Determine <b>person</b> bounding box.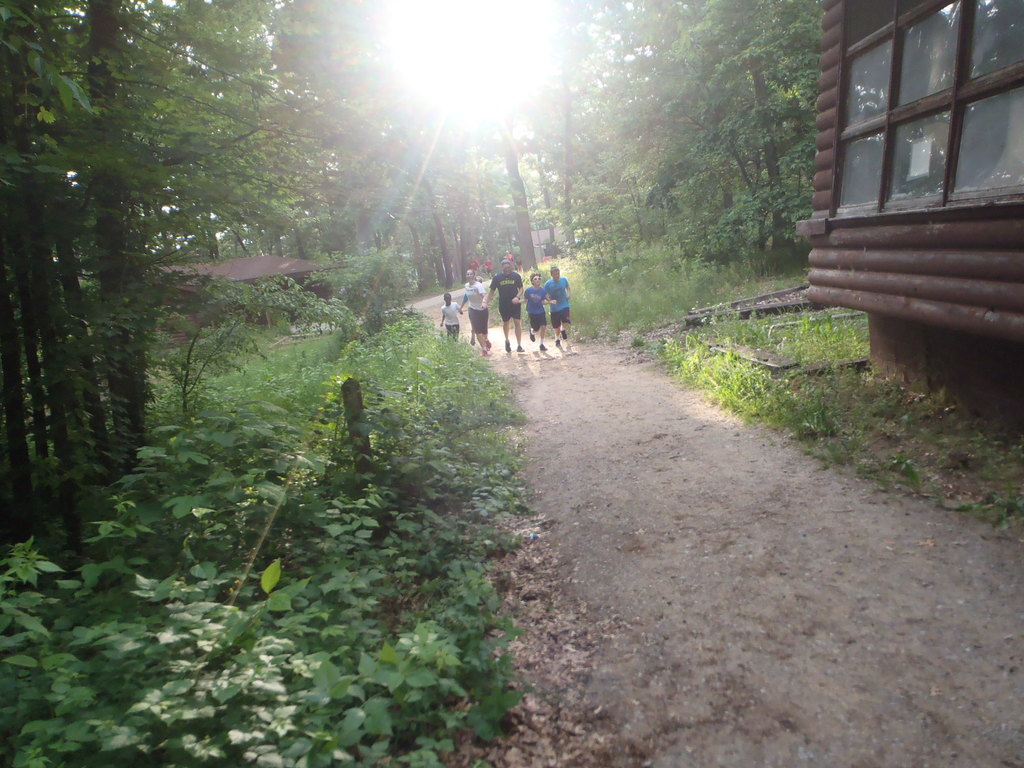
Determined: box(545, 260, 570, 340).
